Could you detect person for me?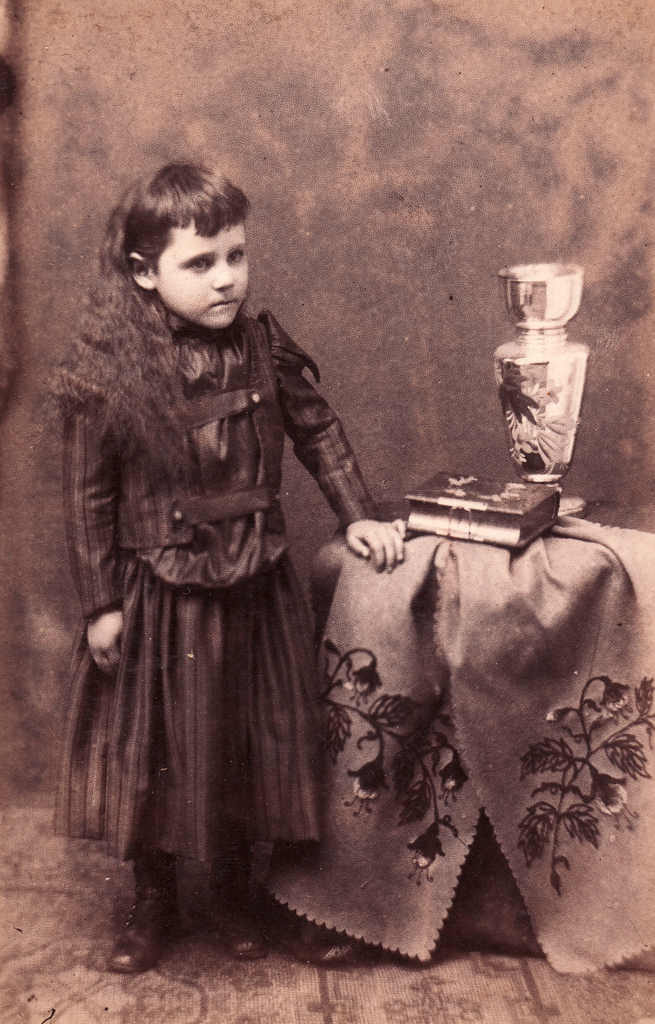
Detection result: detection(47, 158, 406, 968).
